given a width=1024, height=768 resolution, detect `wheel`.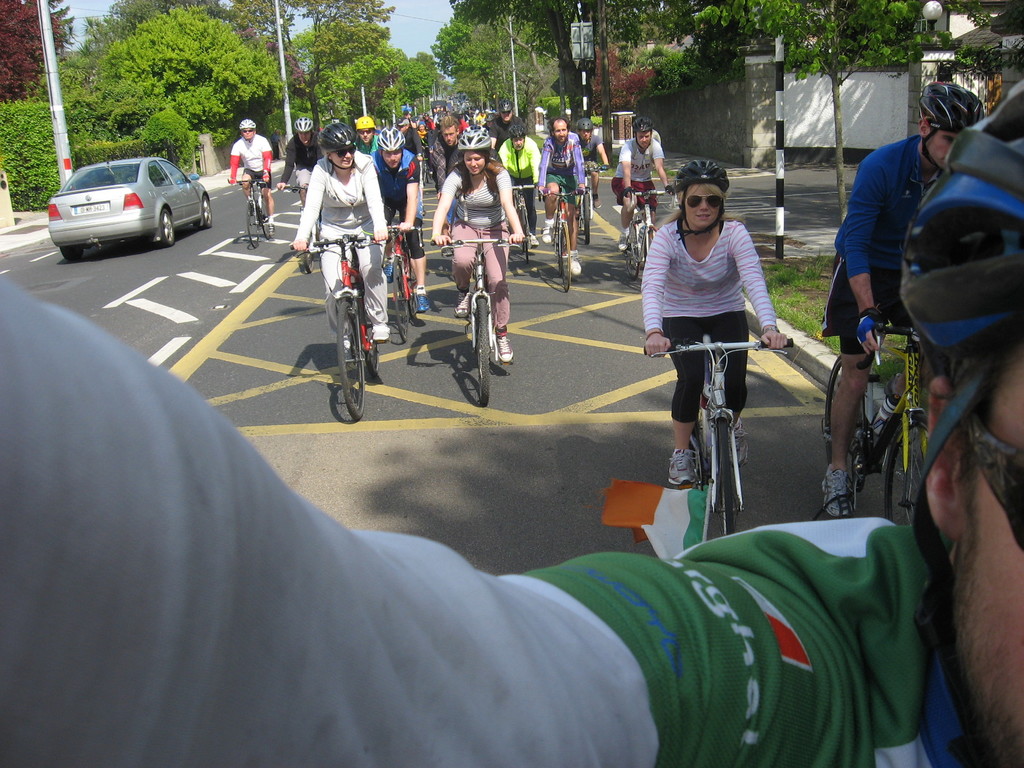
pyautogui.locateOnScreen(202, 193, 212, 225).
